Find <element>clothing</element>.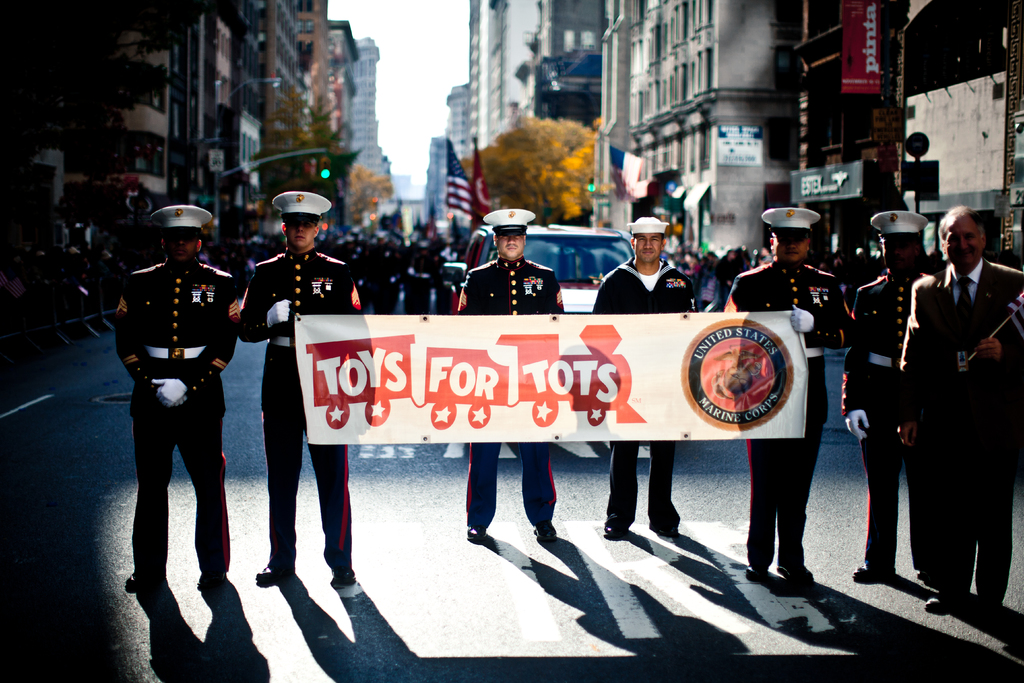
region(842, 276, 920, 572).
